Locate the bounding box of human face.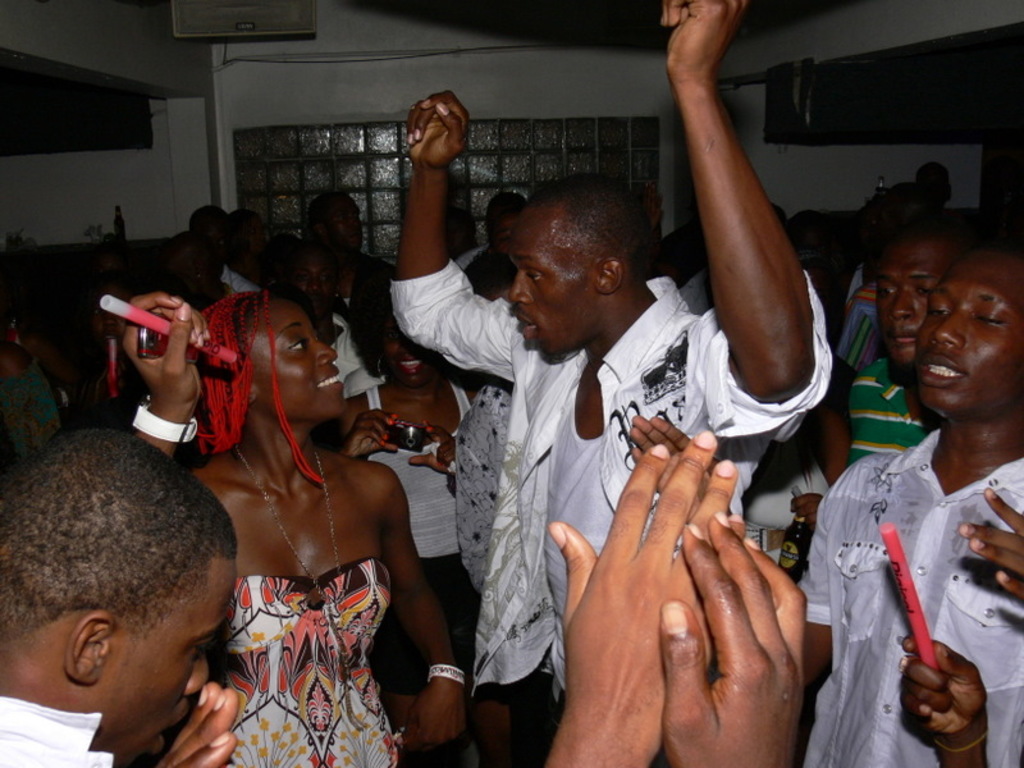
Bounding box: <box>913,255,1023,417</box>.
